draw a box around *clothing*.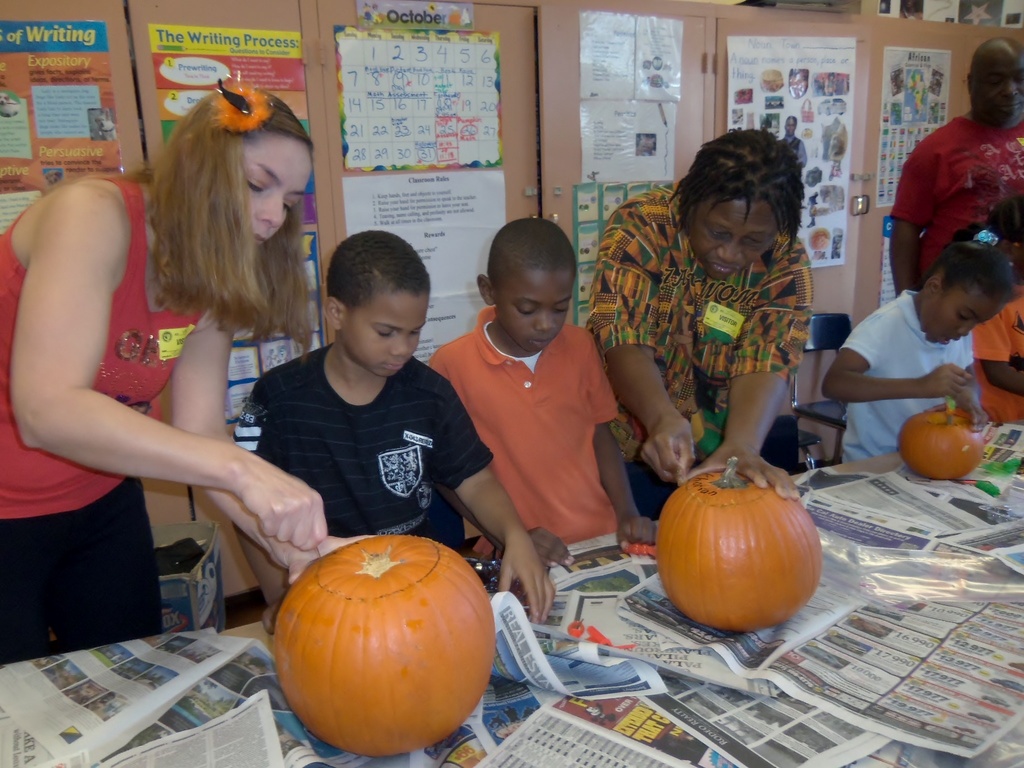
{"x1": 427, "y1": 301, "x2": 620, "y2": 561}.
